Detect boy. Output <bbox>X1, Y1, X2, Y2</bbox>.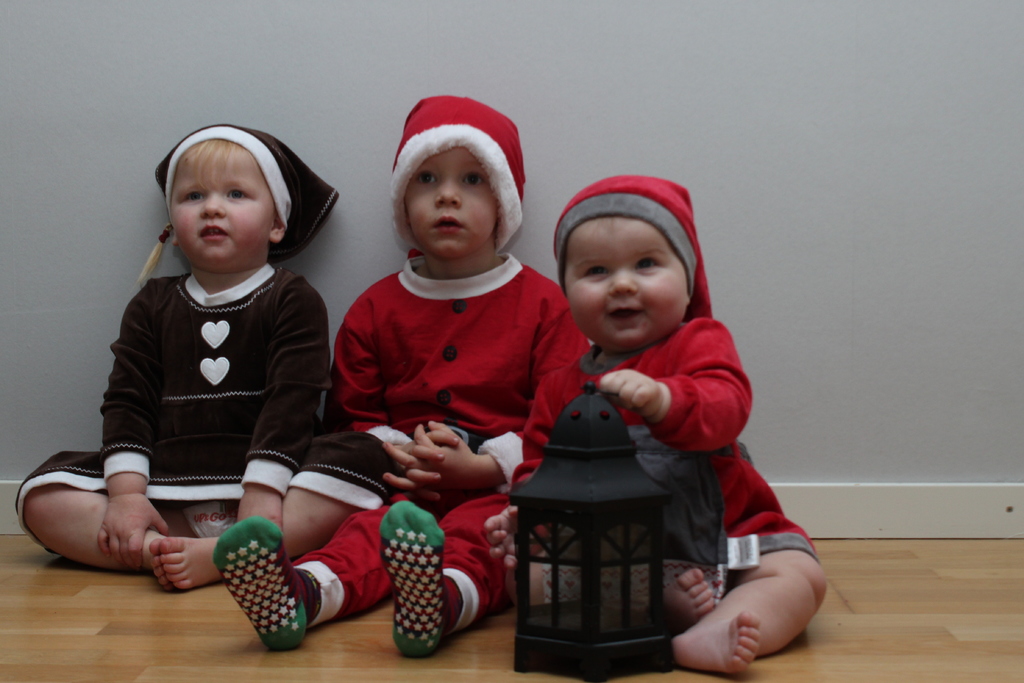
<bbox>207, 102, 612, 666</bbox>.
